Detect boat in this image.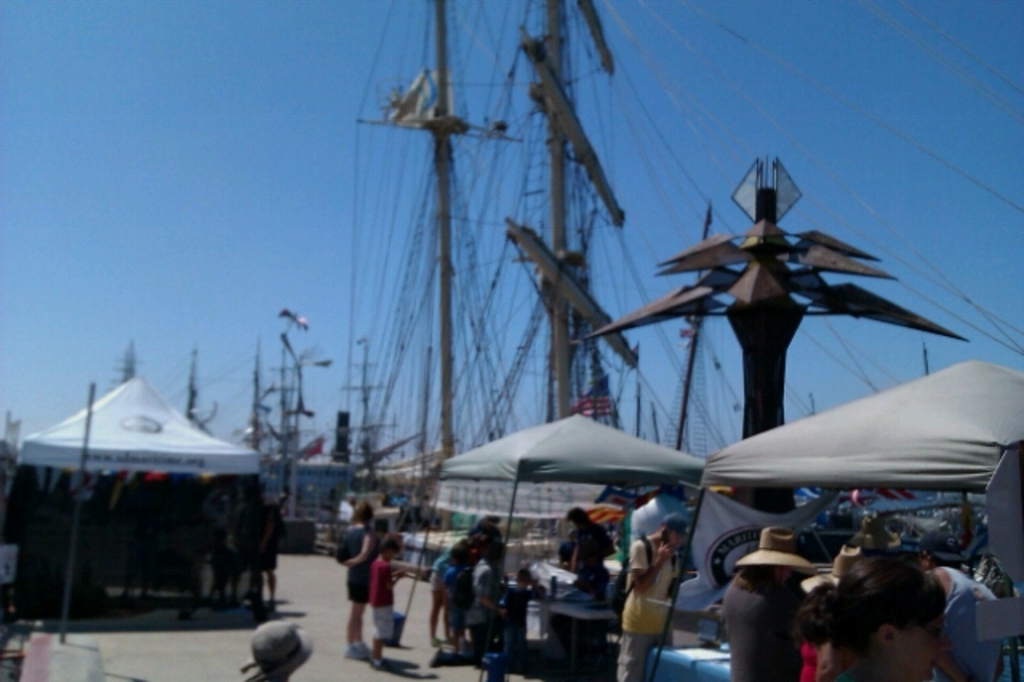
Detection: crop(421, 0, 1022, 581).
